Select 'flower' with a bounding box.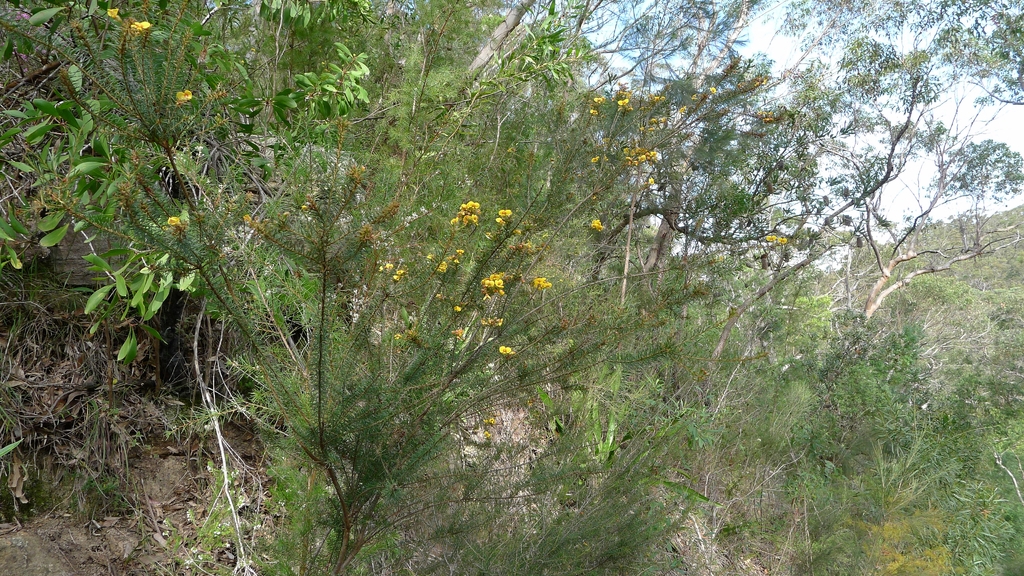
(left=451, top=214, right=475, bottom=228).
